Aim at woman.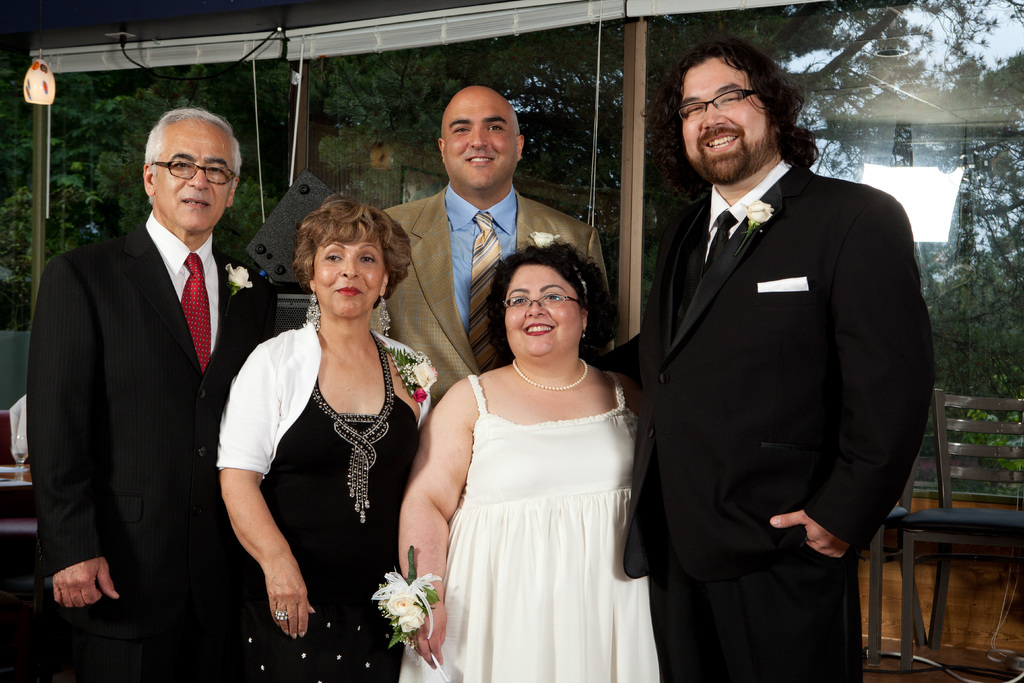
Aimed at {"x1": 218, "y1": 194, "x2": 436, "y2": 682}.
